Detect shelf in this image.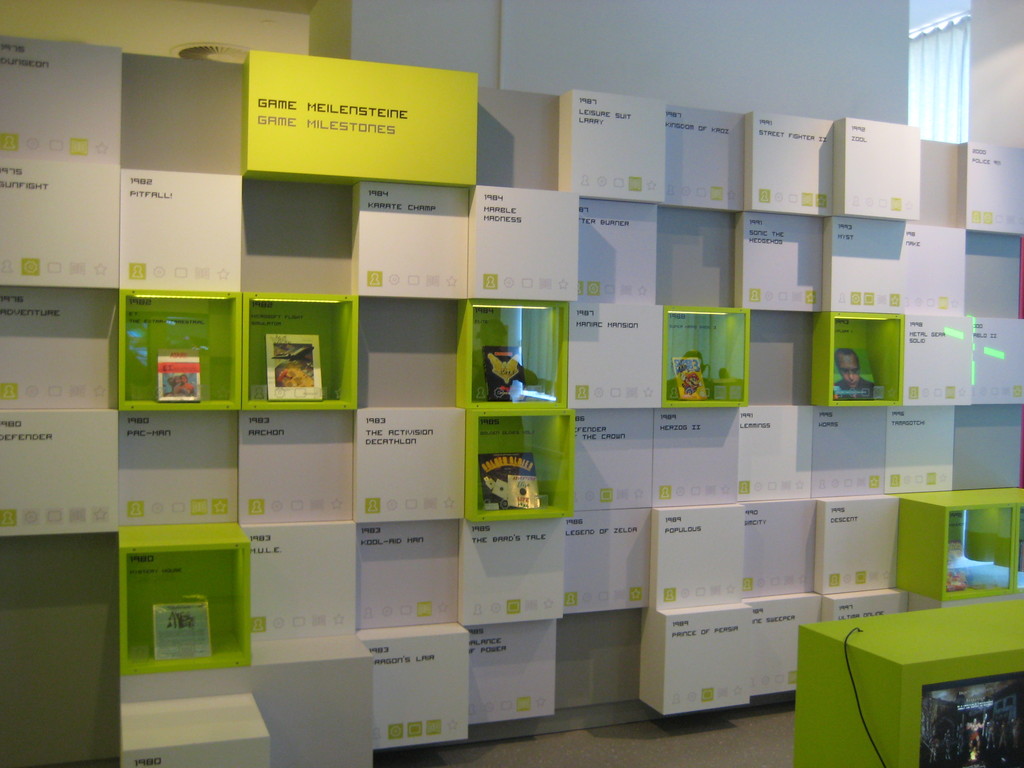
Detection: BBox(349, 410, 470, 524).
